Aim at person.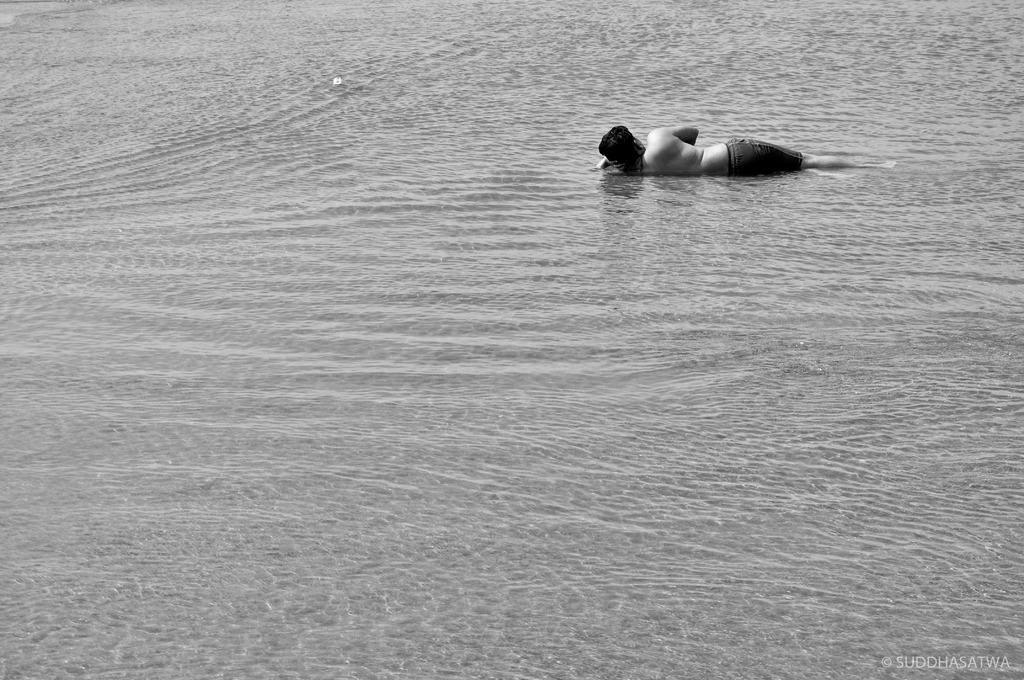
Aimed at <bbox>603, 125, 869, 175</bbox>.
